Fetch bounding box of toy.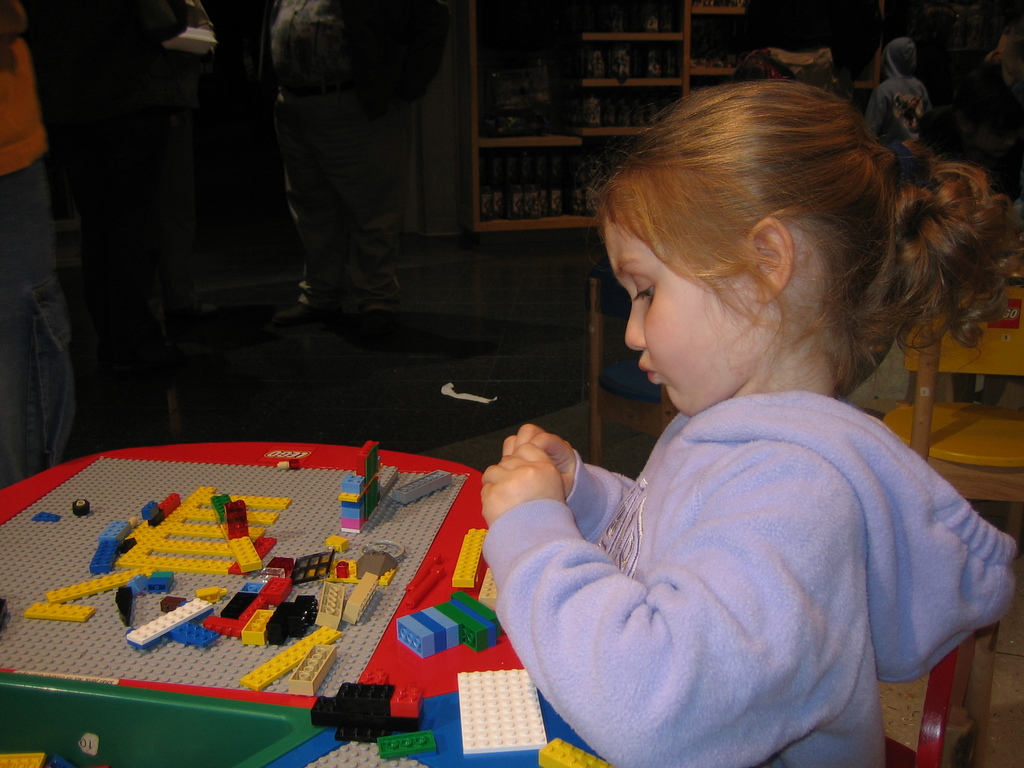
Bbox: [261, 601, 292, 651].
